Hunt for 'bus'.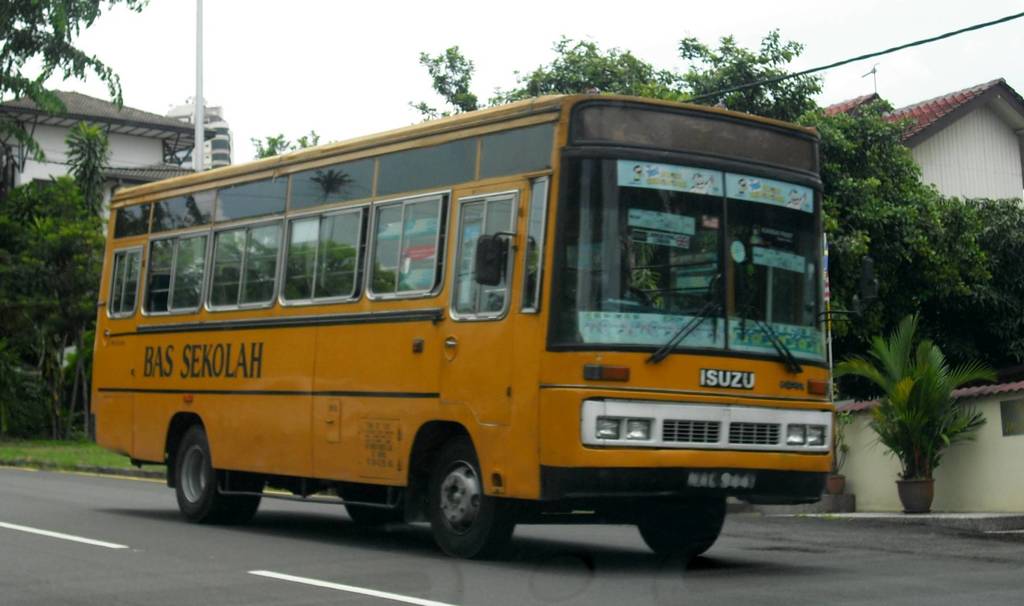
Hunted down at BBox(86, 85, 843, 557).
